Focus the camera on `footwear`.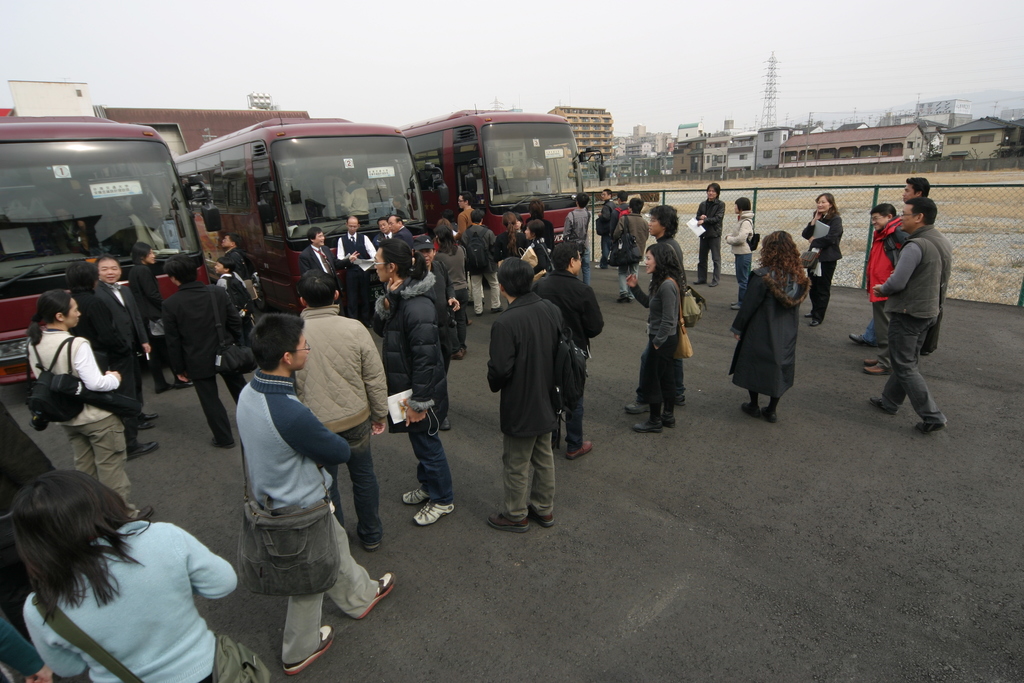
Focus region: 680 395 687 407.
